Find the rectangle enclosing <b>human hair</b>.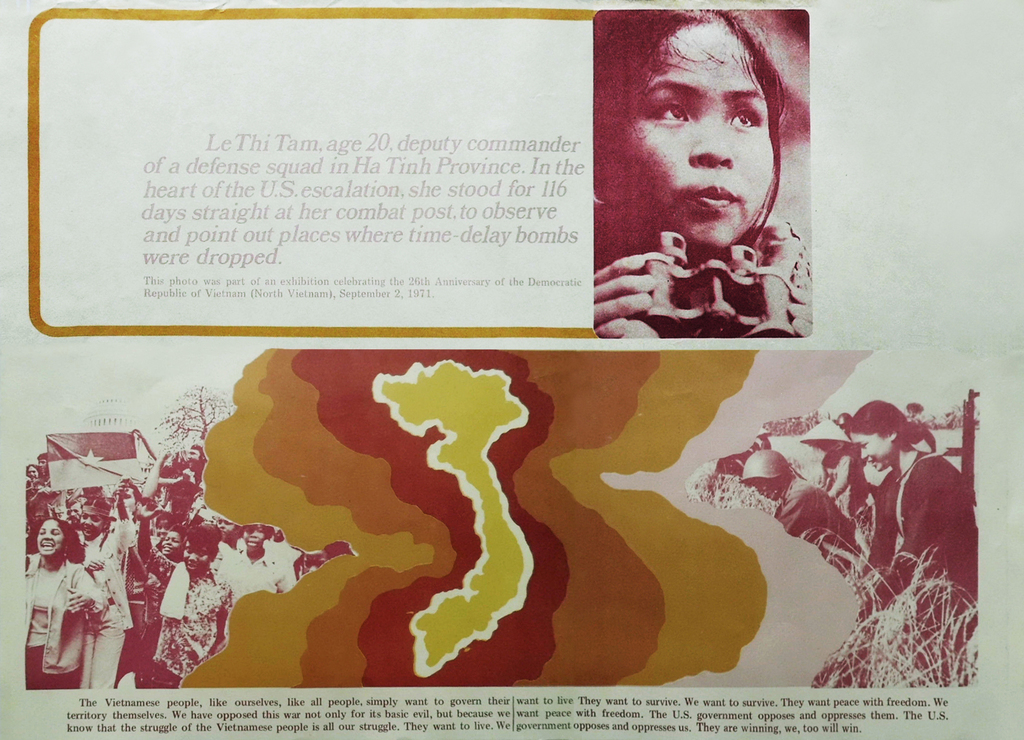
(left=849, top=398, right=924, bottom=449).
